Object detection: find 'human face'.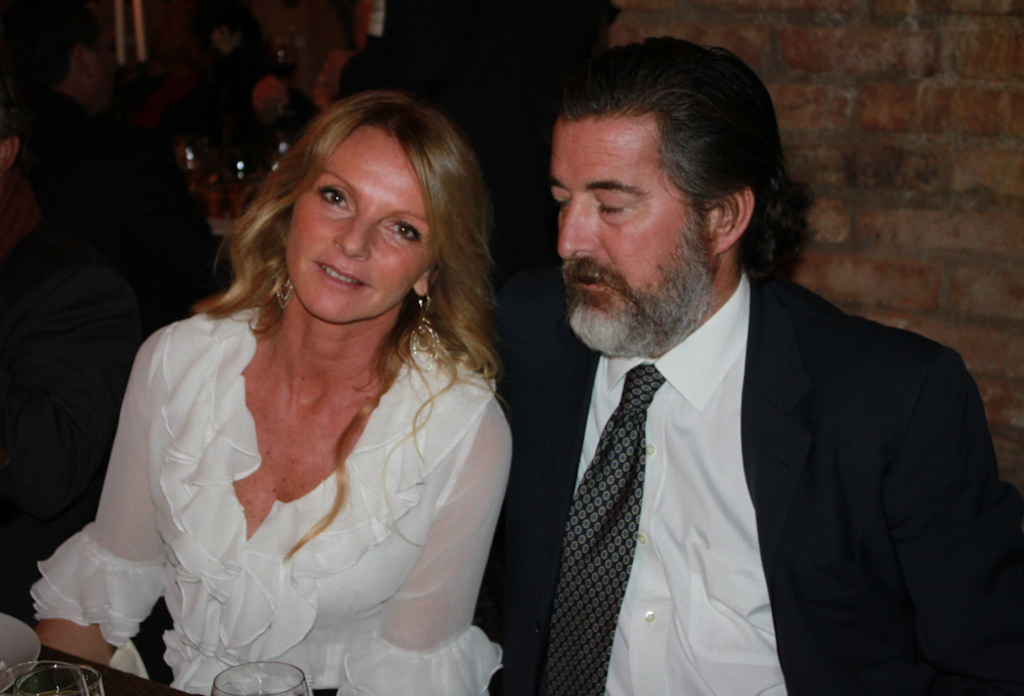
287, 131, 422, 315.
